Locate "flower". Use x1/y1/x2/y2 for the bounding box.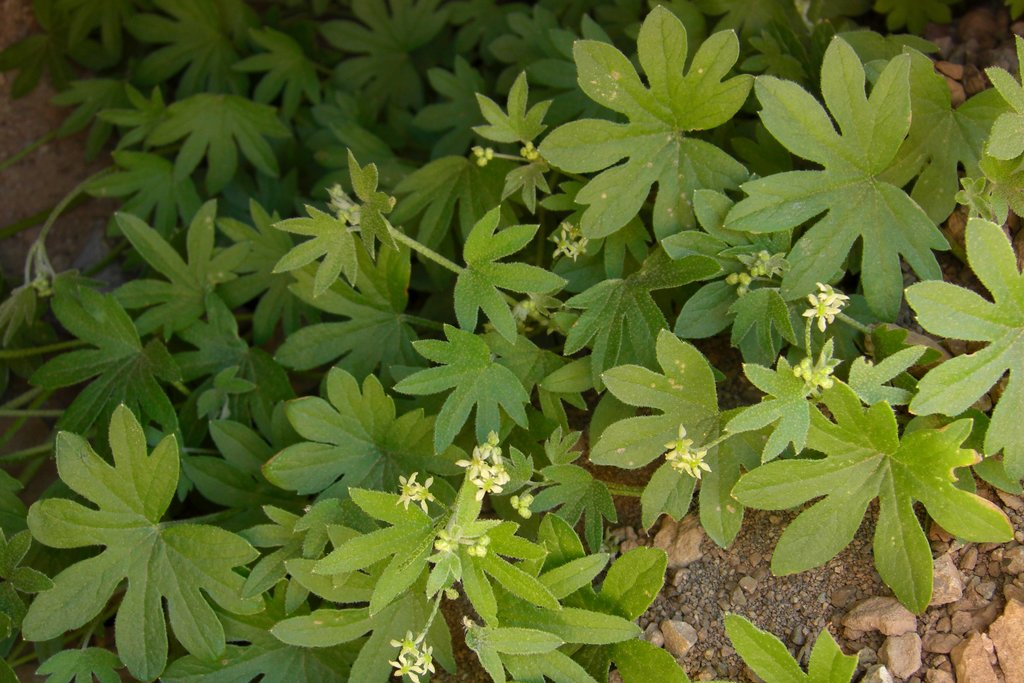
415/641/441/677.
